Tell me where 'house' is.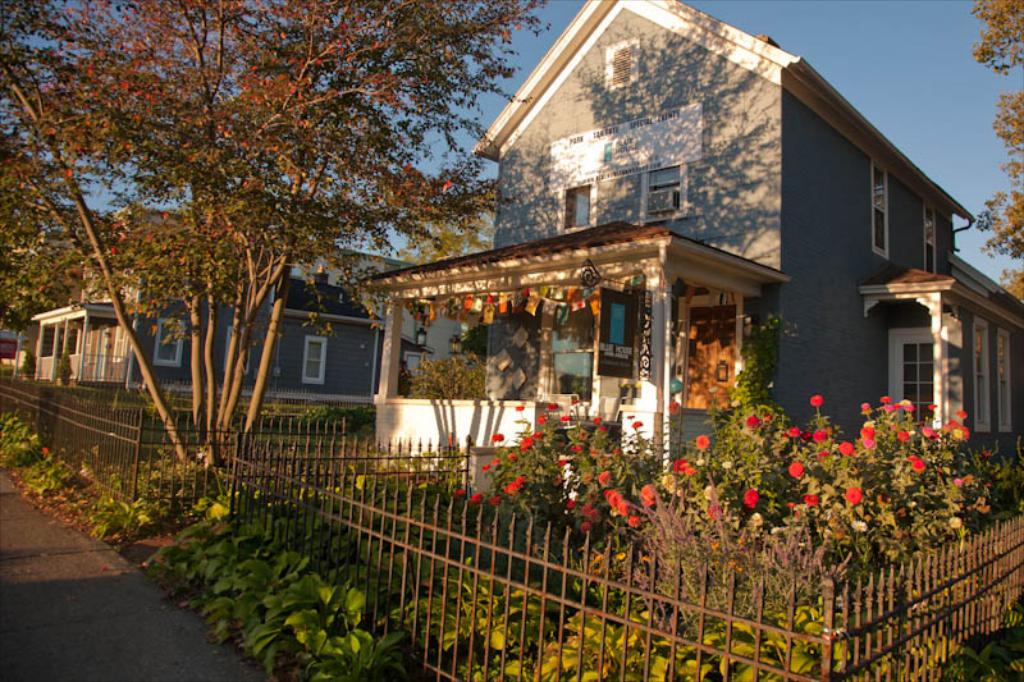
'house' is at (0, 234, 77, 360).
